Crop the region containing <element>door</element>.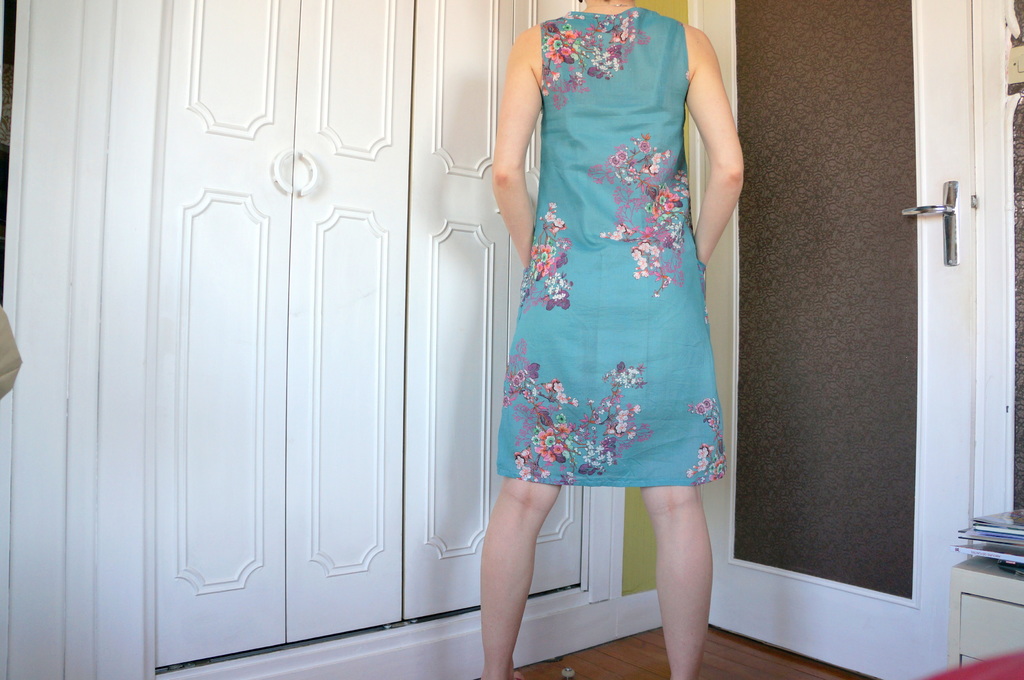
Crop region: left=158, top=0, right=422, bottom=668.
